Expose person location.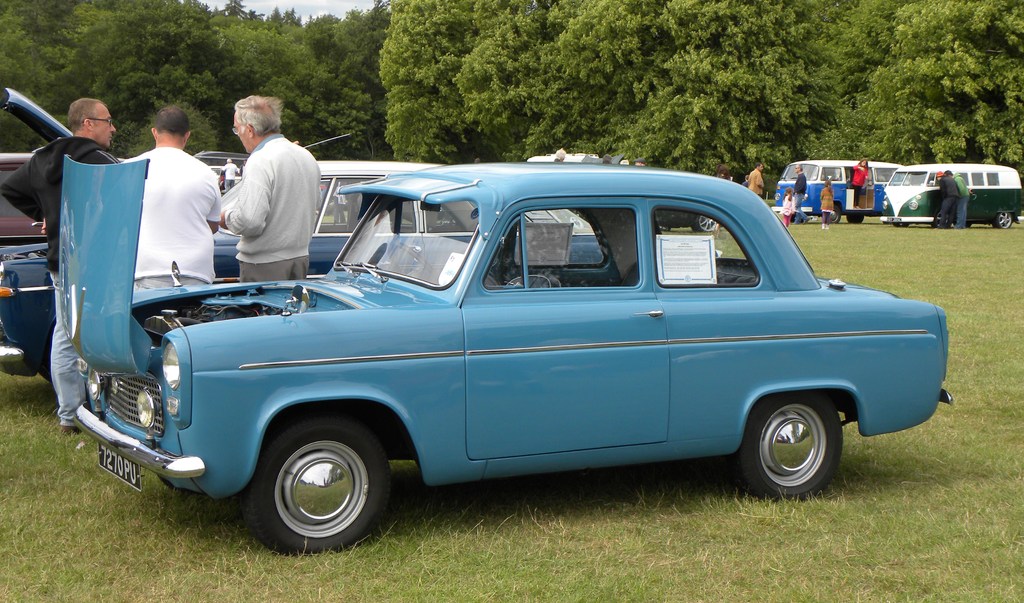
Exposed at x1=818 y1=181 x2=835 y2=230.
